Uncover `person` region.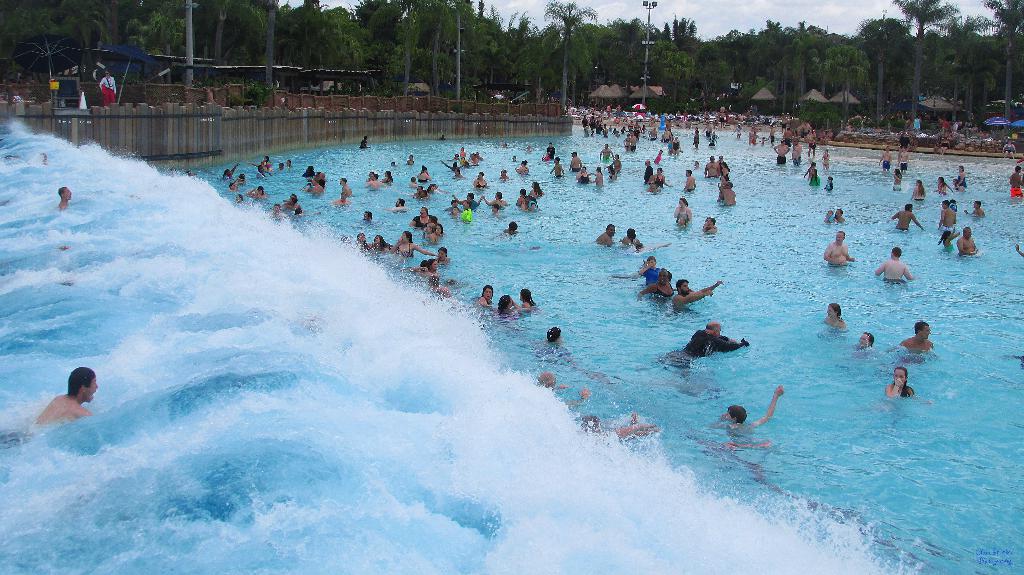
Uncovered: [668, 277, 724, 312].
